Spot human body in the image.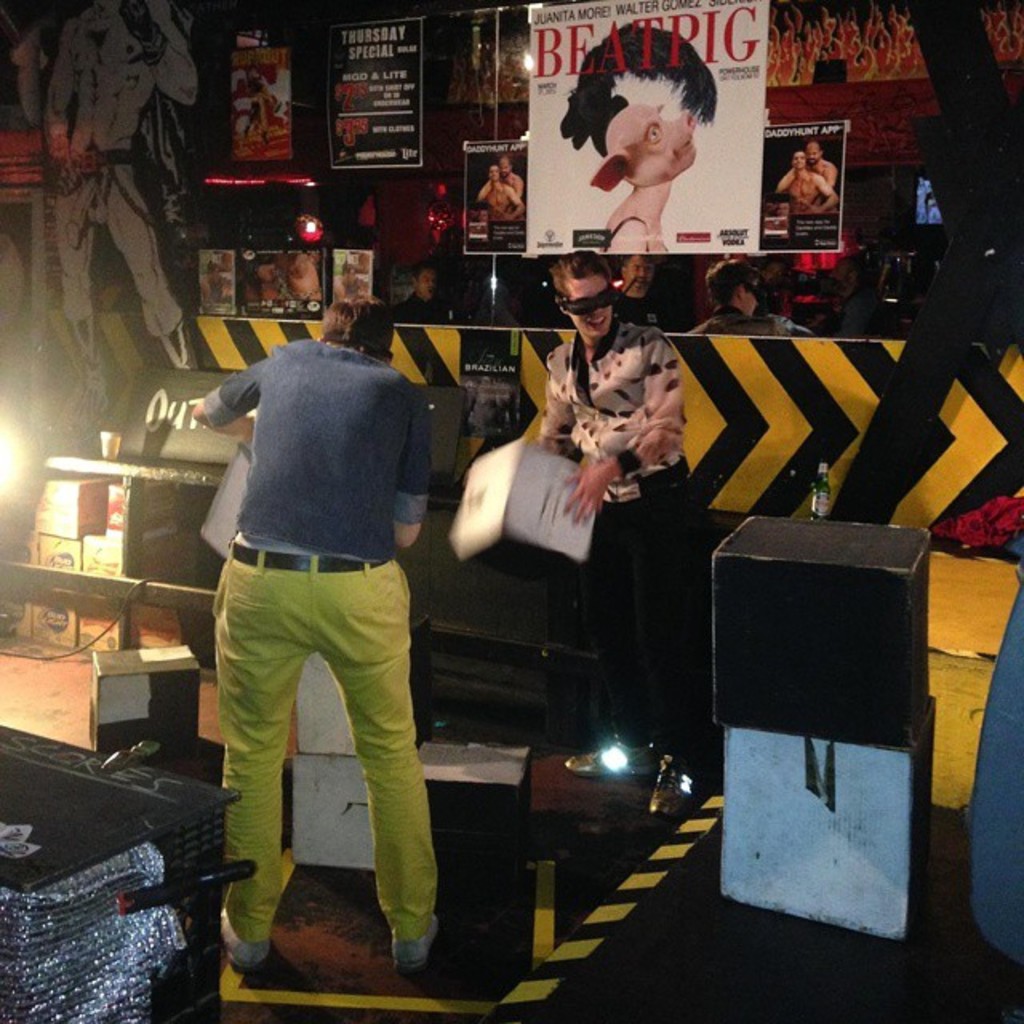
human body found at 486:157:522:198.
